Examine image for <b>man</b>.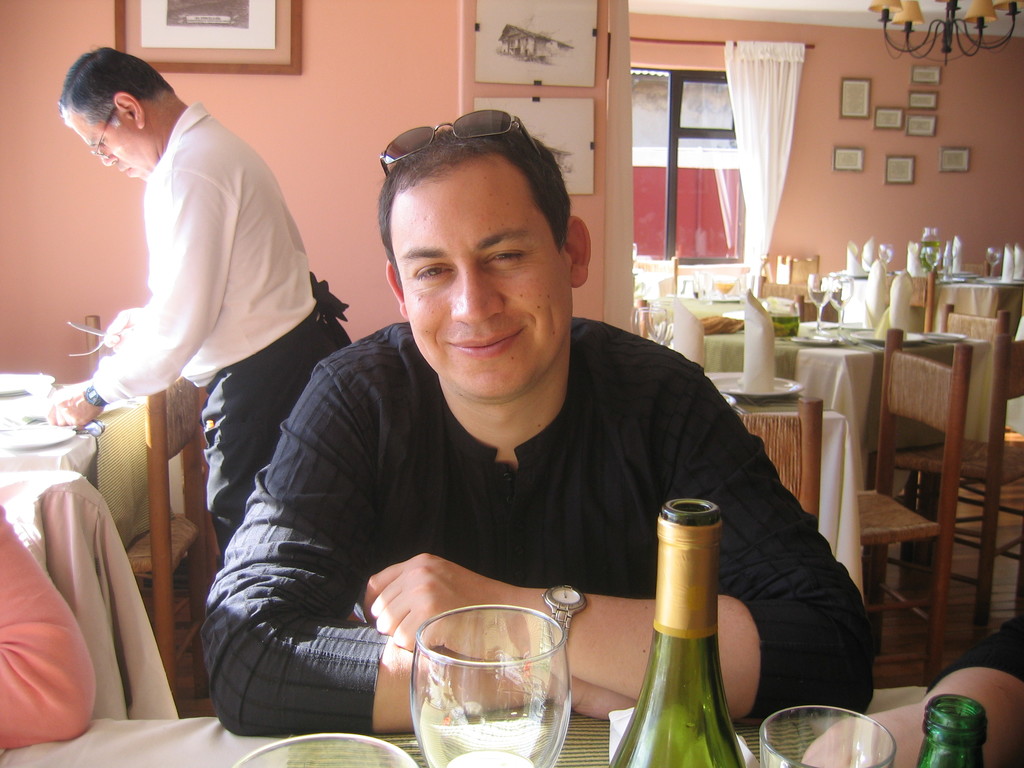
Examination result: [49,43,358,564].
